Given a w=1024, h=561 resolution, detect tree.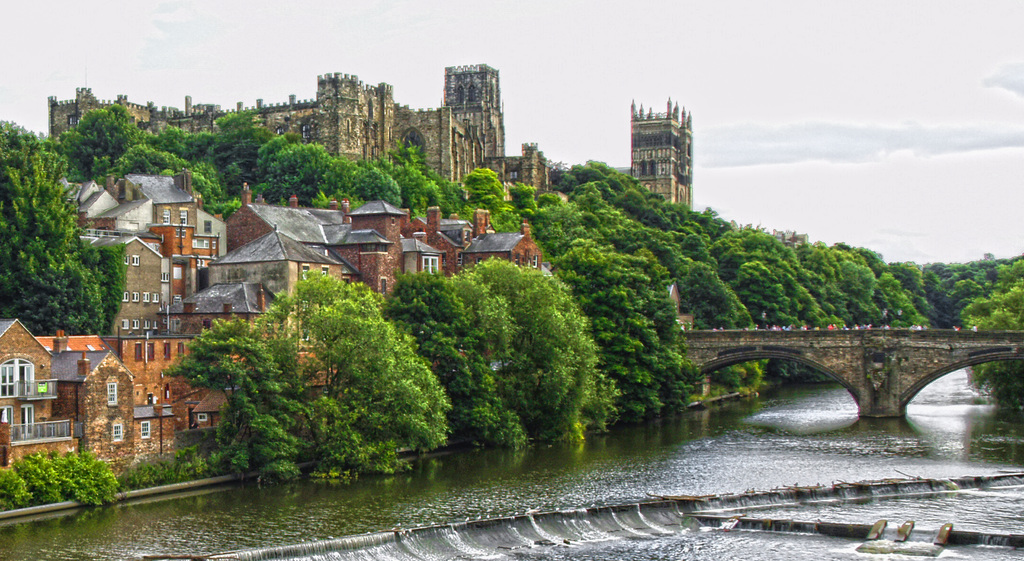
select_region(380, 268, 540, 455).
